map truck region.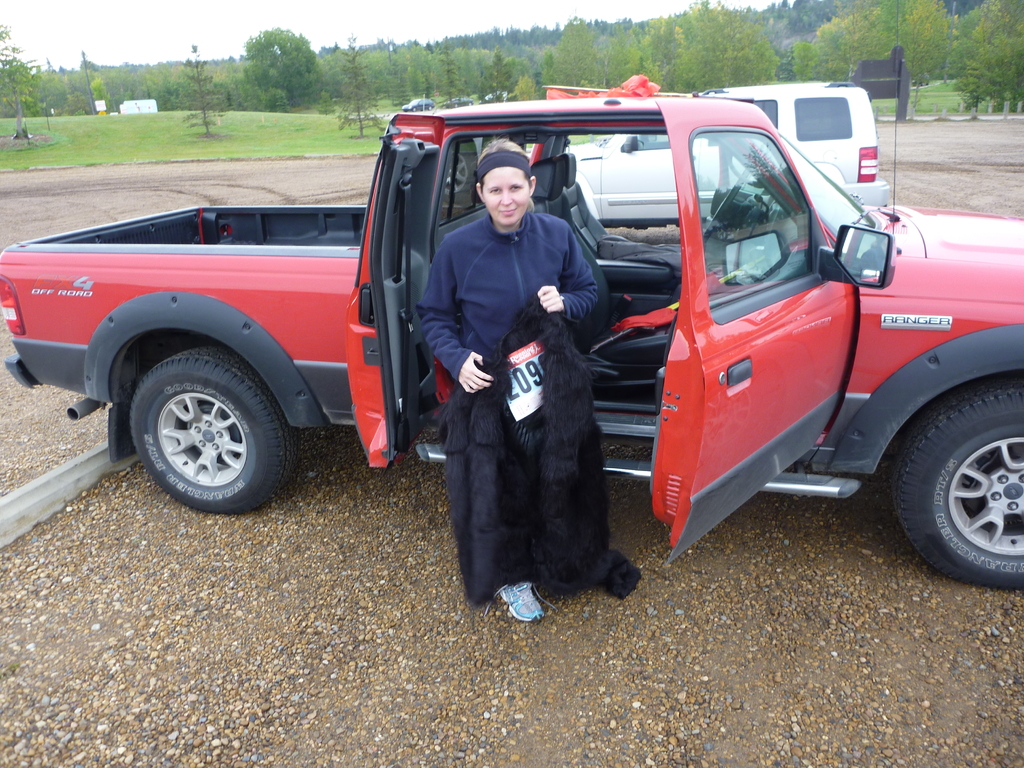
Mapped to 0 74 1023 595.
